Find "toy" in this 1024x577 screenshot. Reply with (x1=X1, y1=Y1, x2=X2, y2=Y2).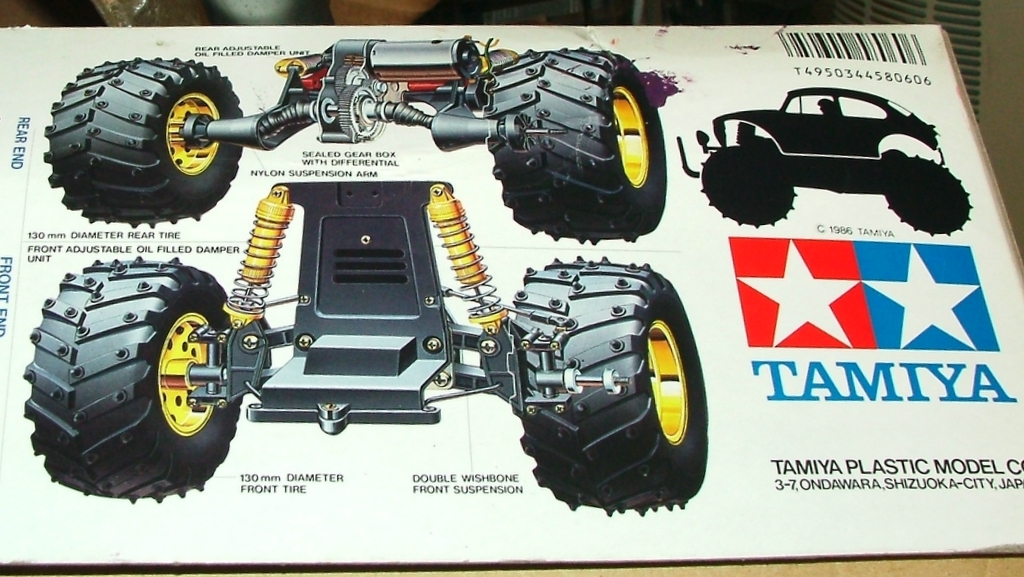
(x1=676, y1=84, x2=972, y2=238).
